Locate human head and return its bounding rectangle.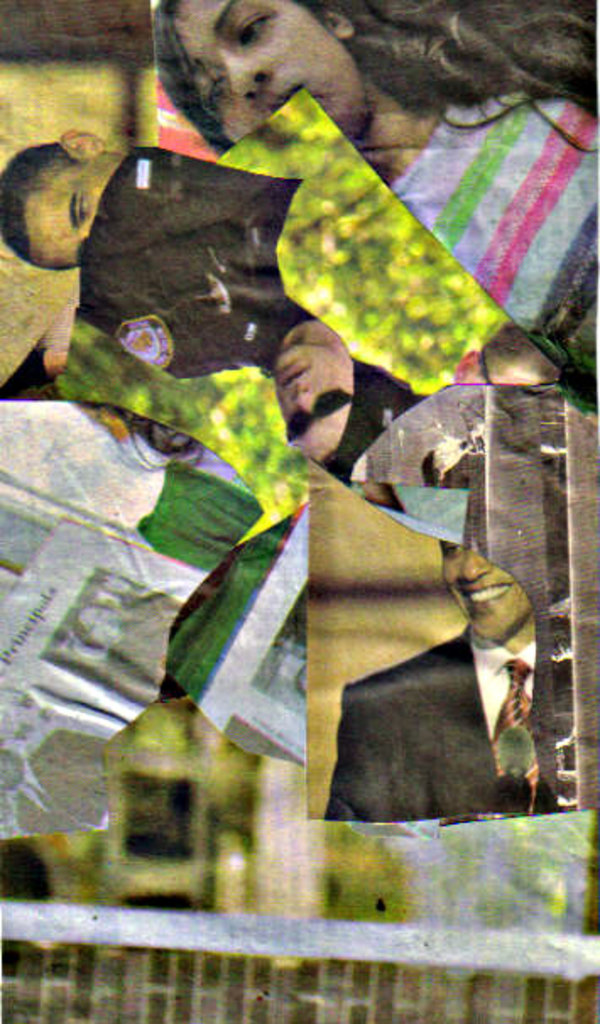
x1=448 y1=323 x2=565 y2=382.
